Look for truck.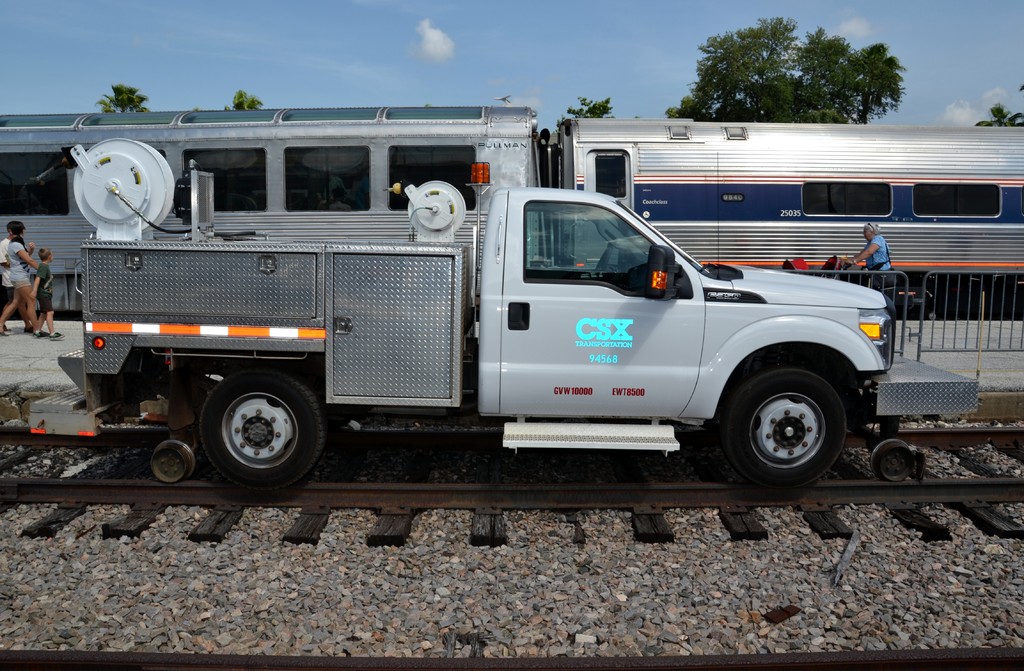
Found: [x1=33, y1=123, x2=936, y2=494].
